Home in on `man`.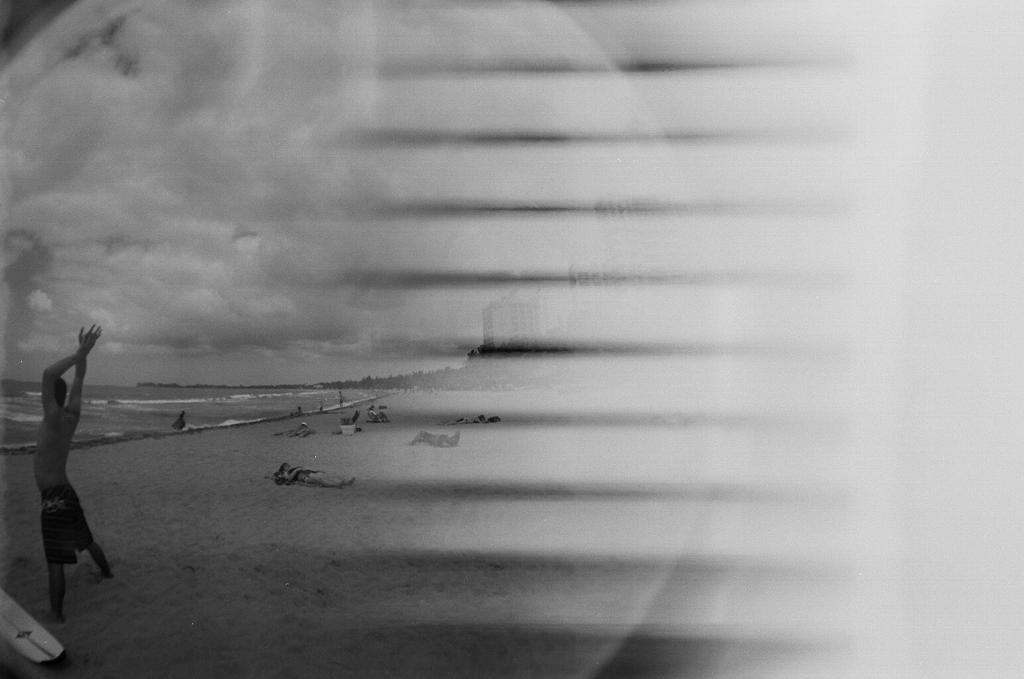
Homed in at detection(278, 462, 356, 493).
